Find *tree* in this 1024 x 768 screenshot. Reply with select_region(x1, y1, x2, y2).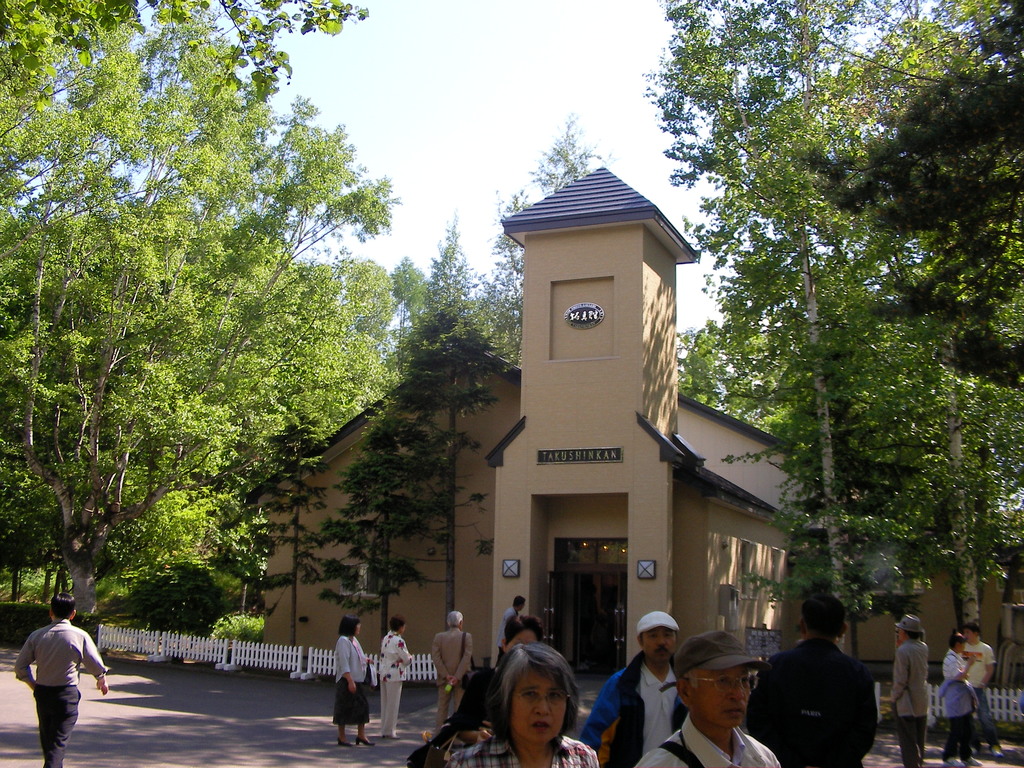
select_region(298, 419, 450, 654).
